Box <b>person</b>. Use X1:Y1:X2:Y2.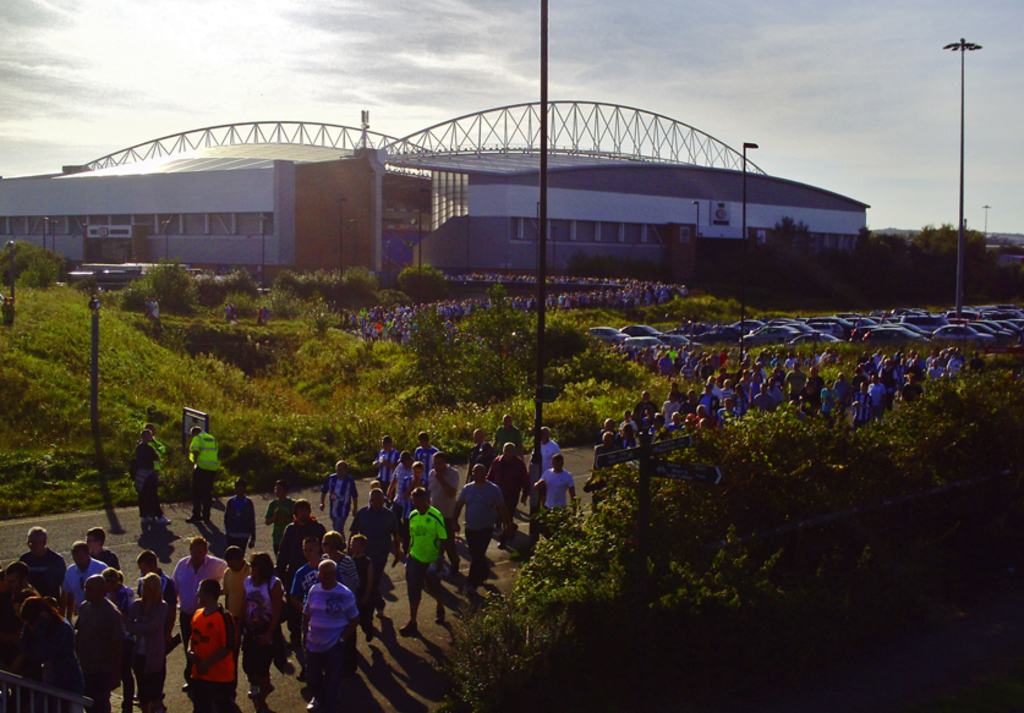
166:578:231:706.
